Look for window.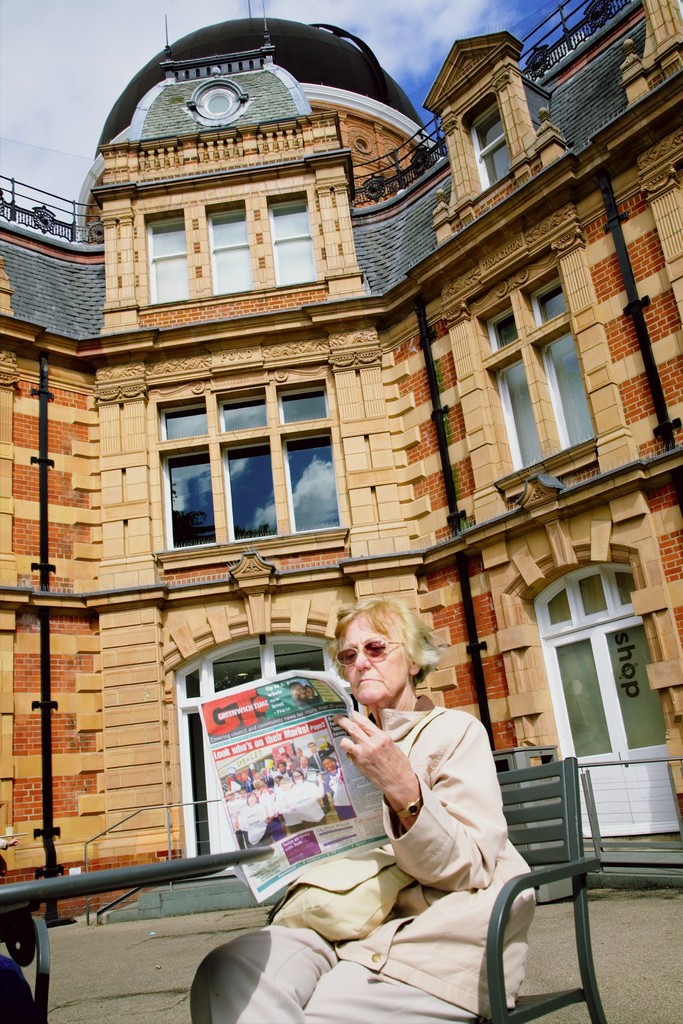
Found: 150,359,353,557.
